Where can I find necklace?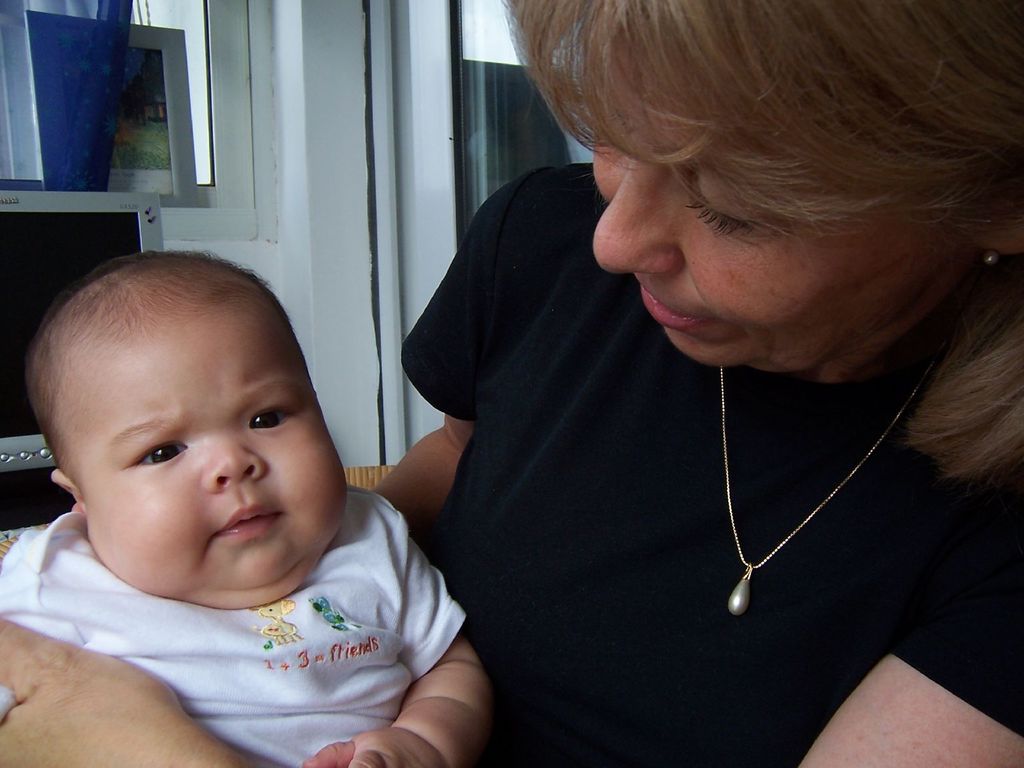
You can find it at Rect(647, 266, 941, 596).
